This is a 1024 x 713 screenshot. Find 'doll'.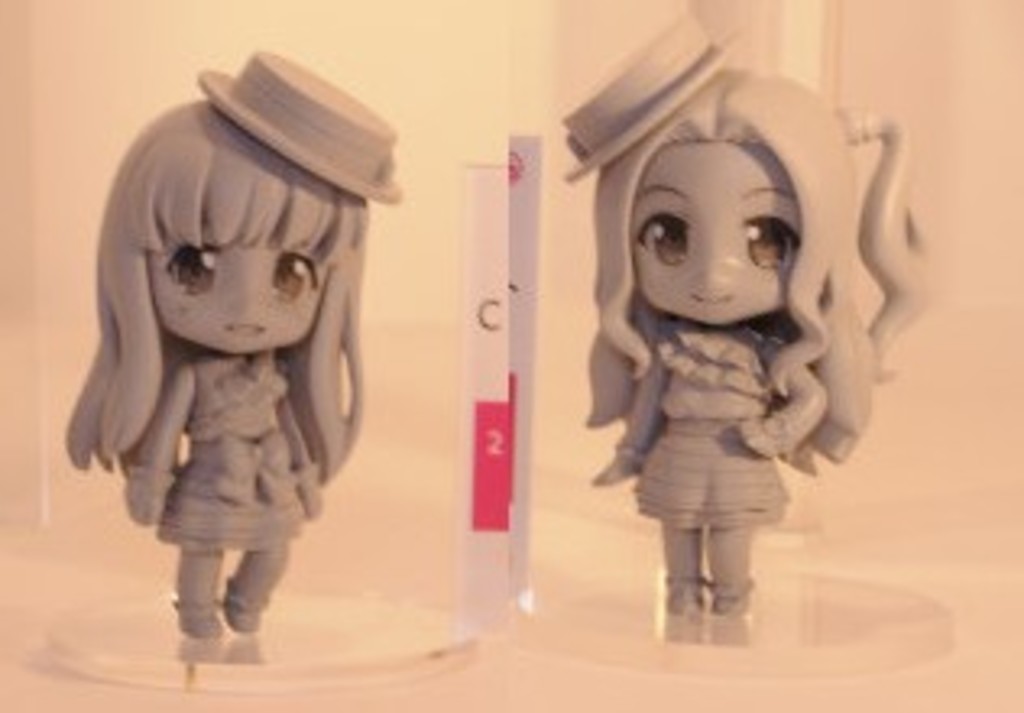
Bounding box: rect(68, 65, 386, 635).
